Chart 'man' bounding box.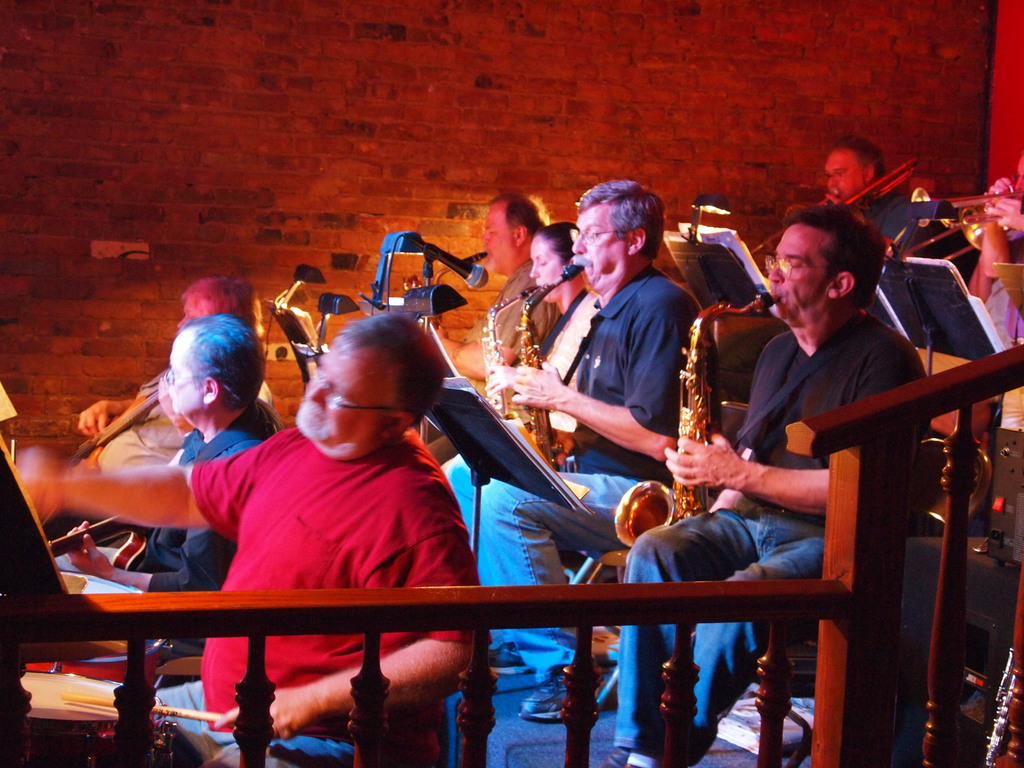
Charted: left=623, top=212, right=906, bottom=767.
